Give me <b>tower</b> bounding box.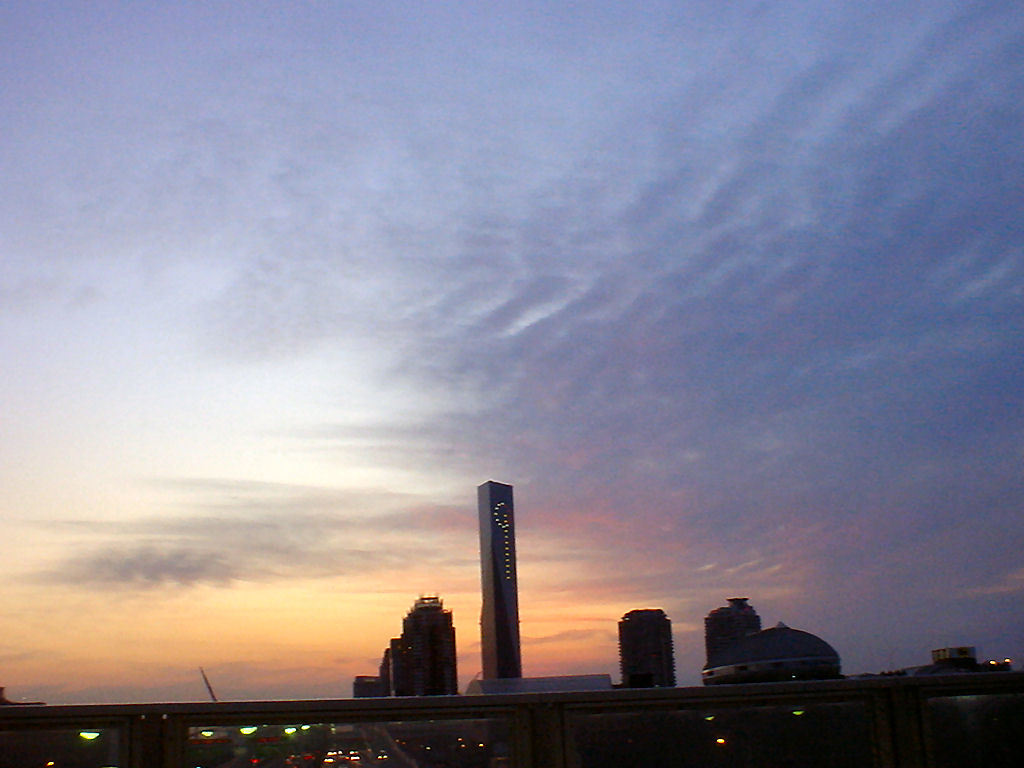
(622,606,684,694).
